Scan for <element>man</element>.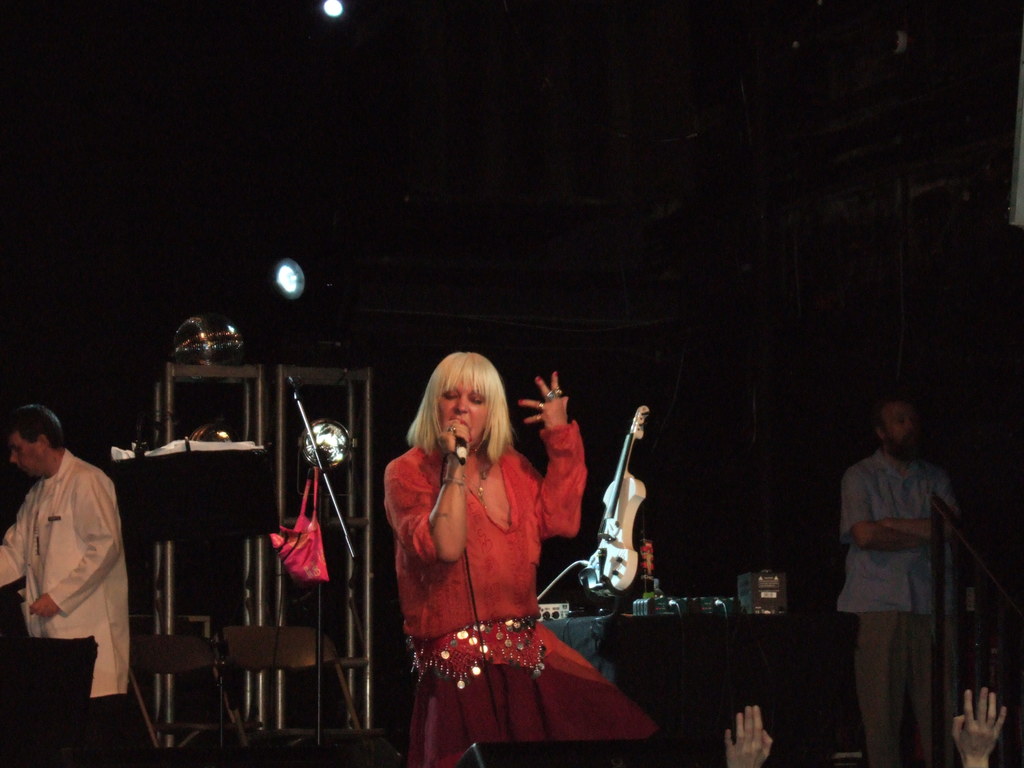
Scan result: 810:406:959:714.
